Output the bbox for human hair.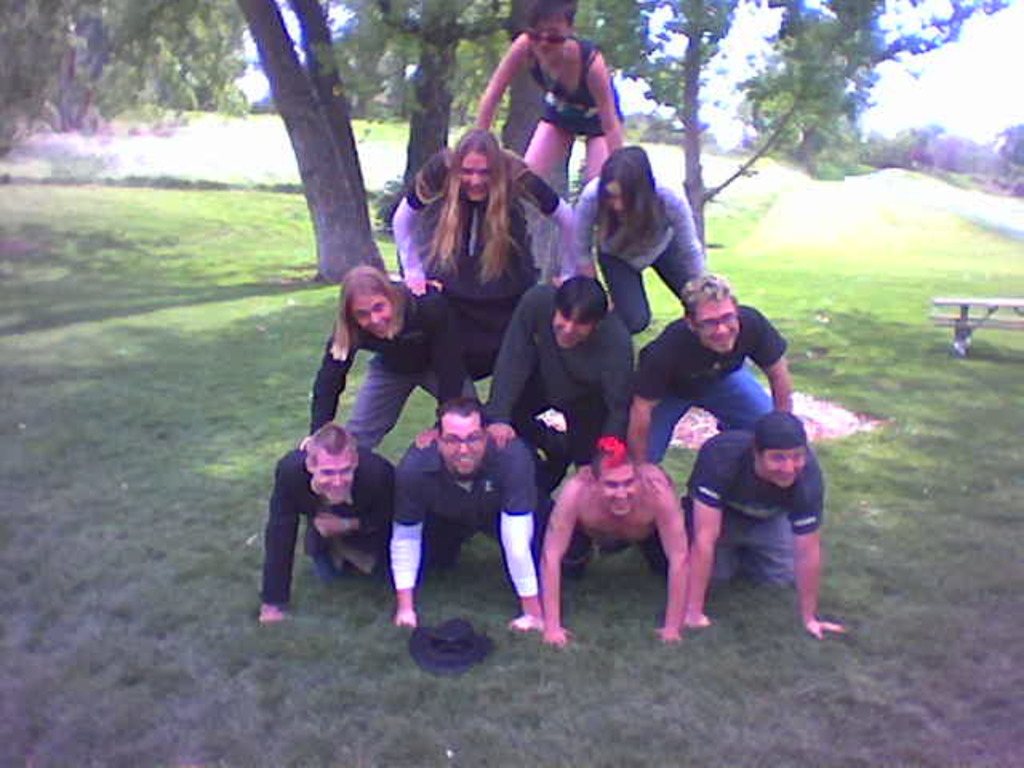
[526, 0, 576, 37].
